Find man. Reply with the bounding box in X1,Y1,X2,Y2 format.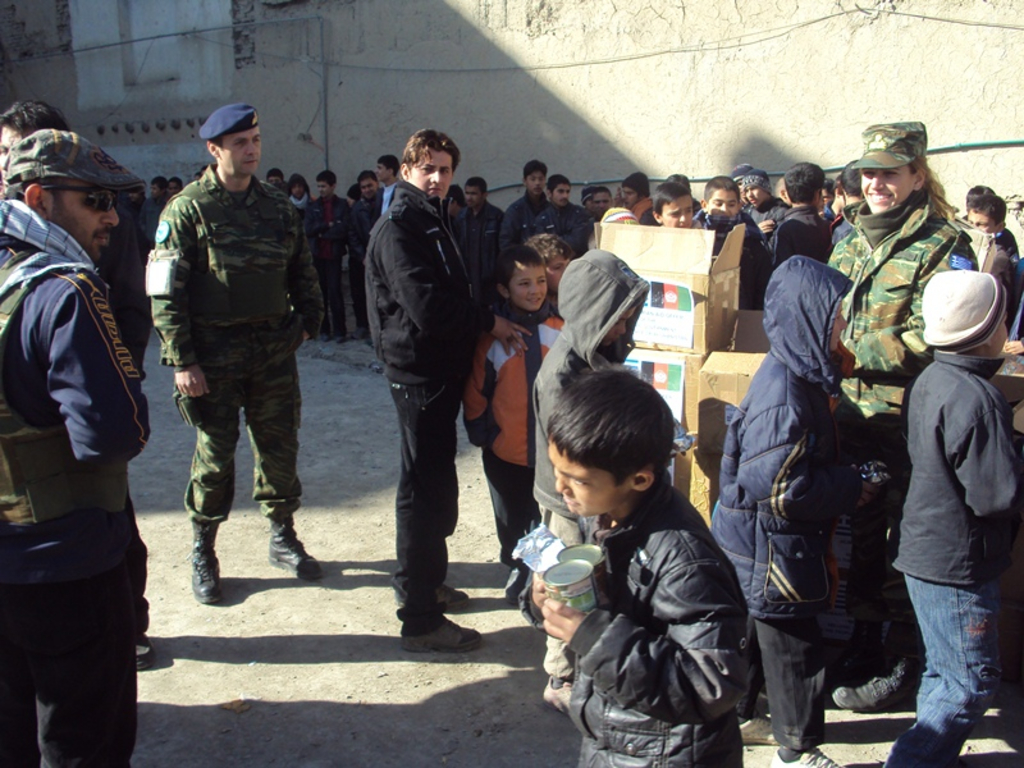
282,175,317,259.
